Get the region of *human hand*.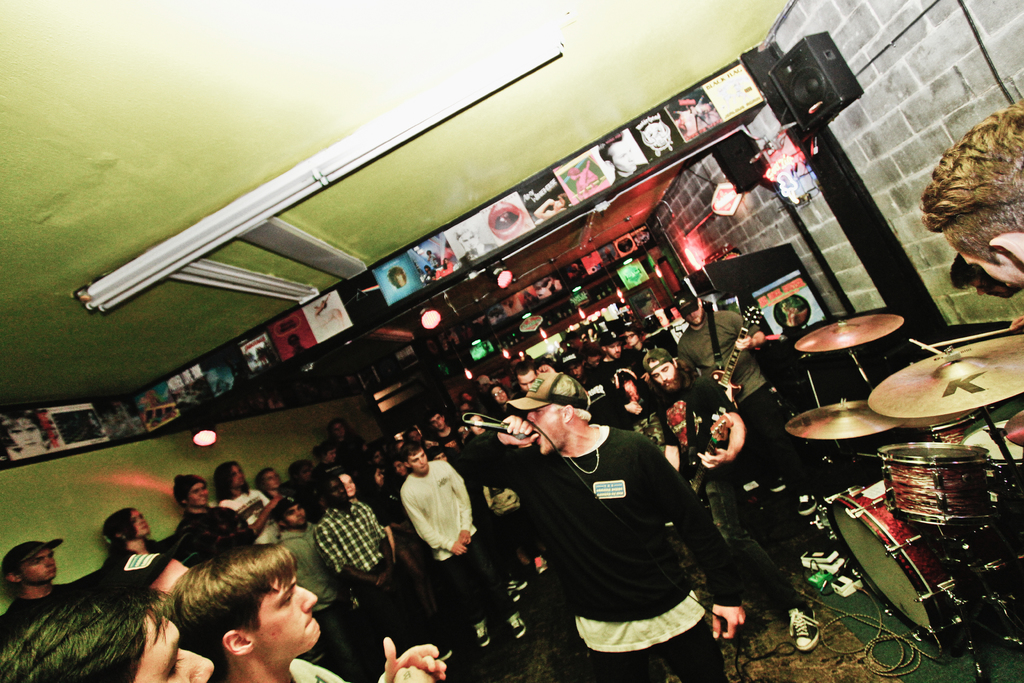
Rect(502, 413, 541, 446).
